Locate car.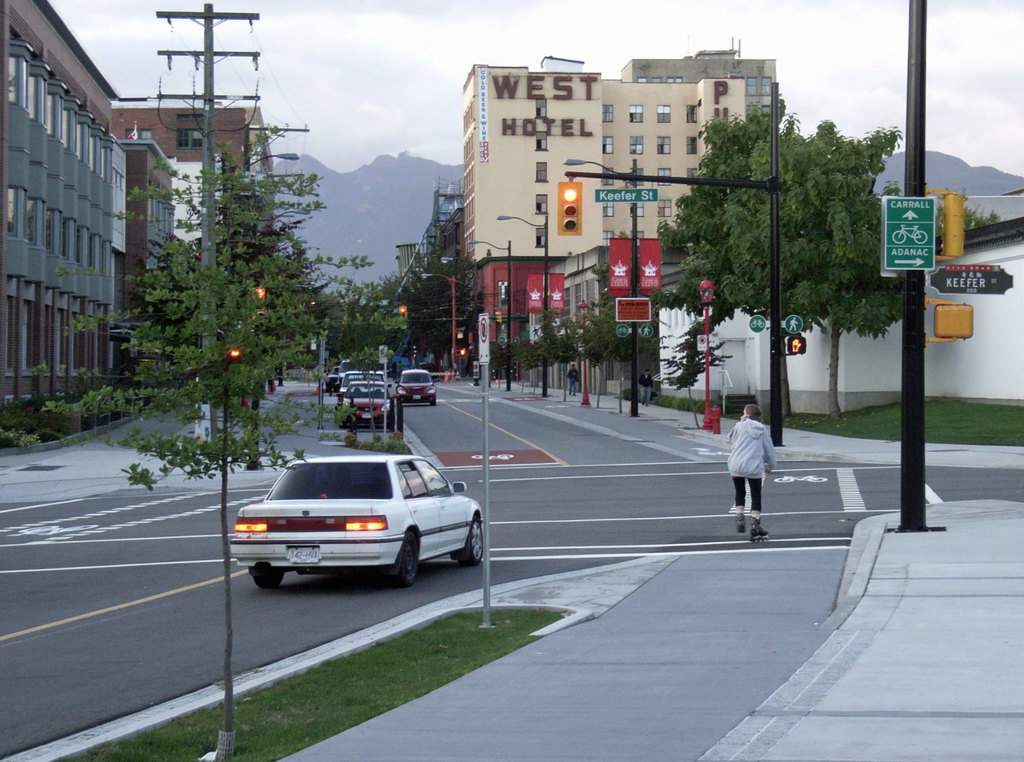
Bounding box: (left=343, top=372, right=393, bottom=384).
